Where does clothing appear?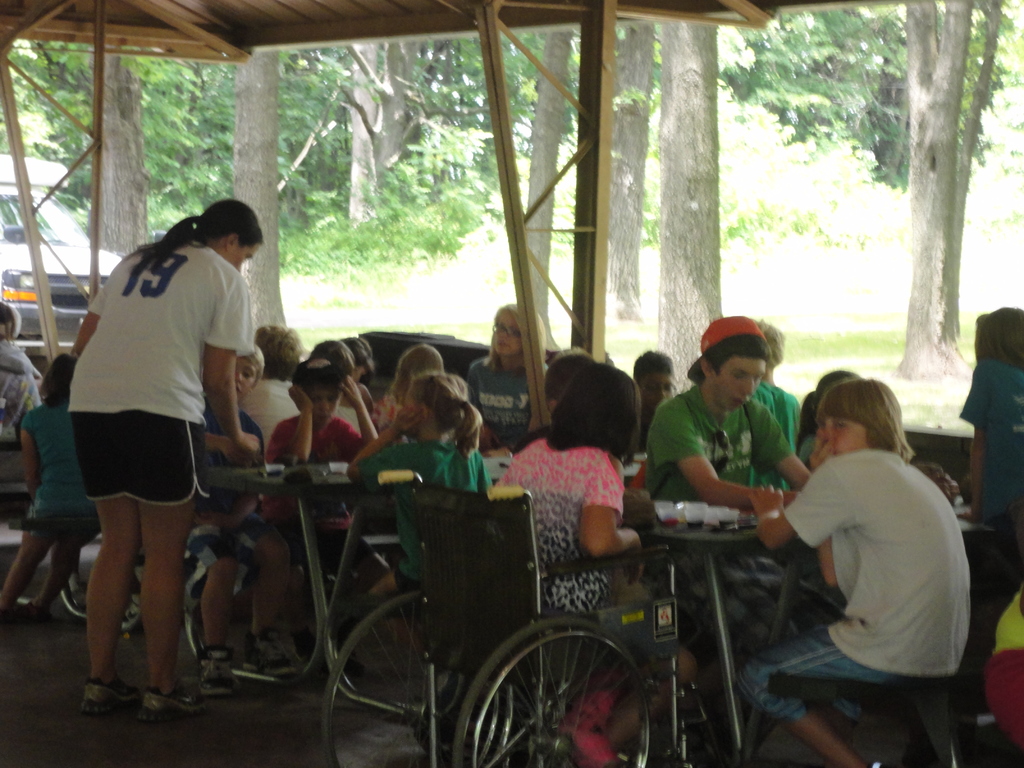
Appears at <box>0,337,53,431</box>.
